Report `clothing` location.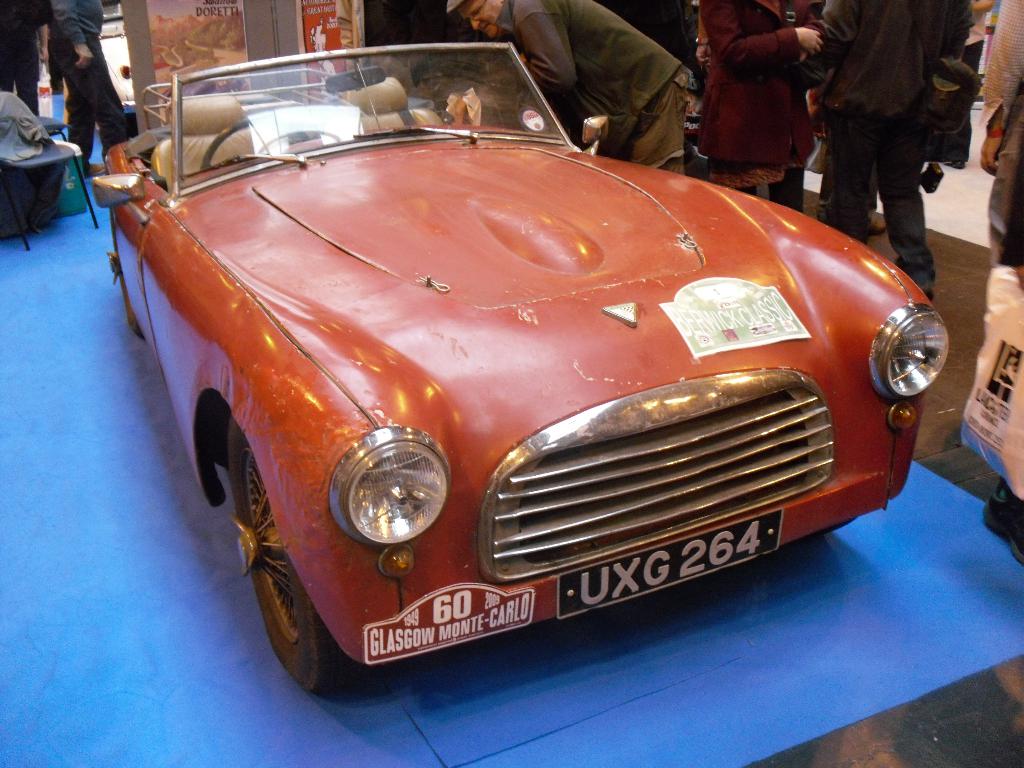
Report: region(45, 0, 128, 165).
